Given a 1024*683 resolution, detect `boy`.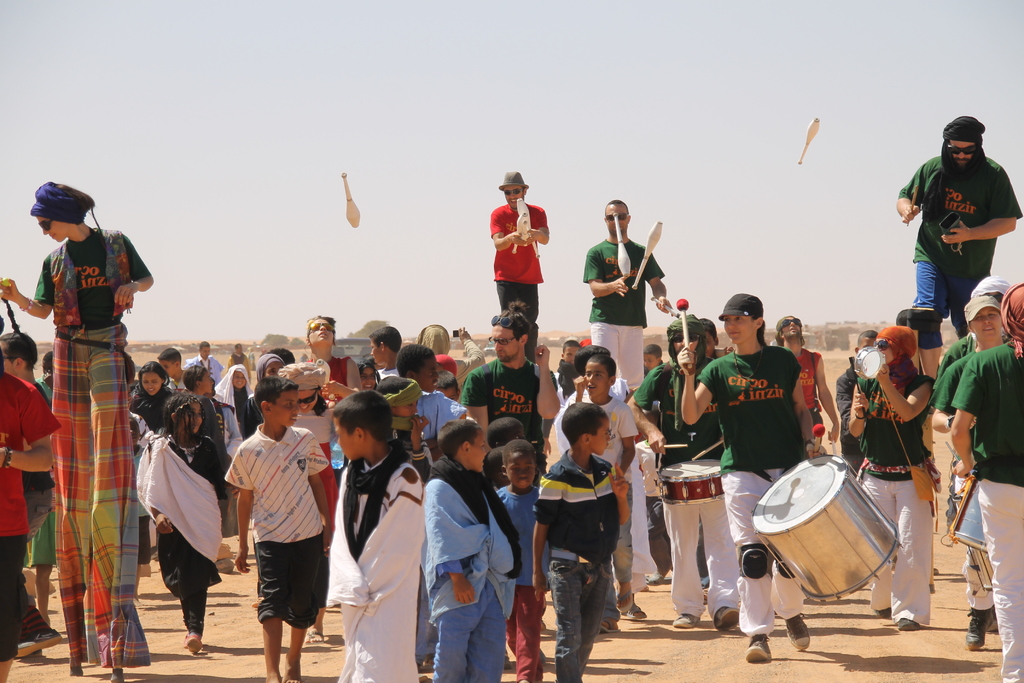
324, 389, 423, 682.
